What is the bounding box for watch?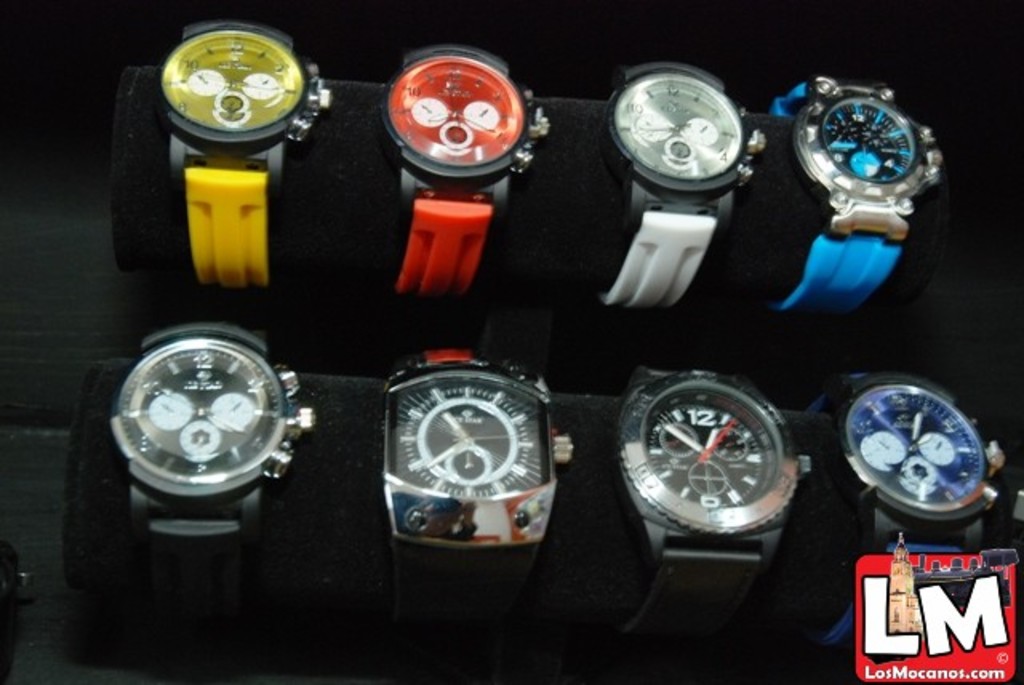
locate(104, 318, 323, 570).
